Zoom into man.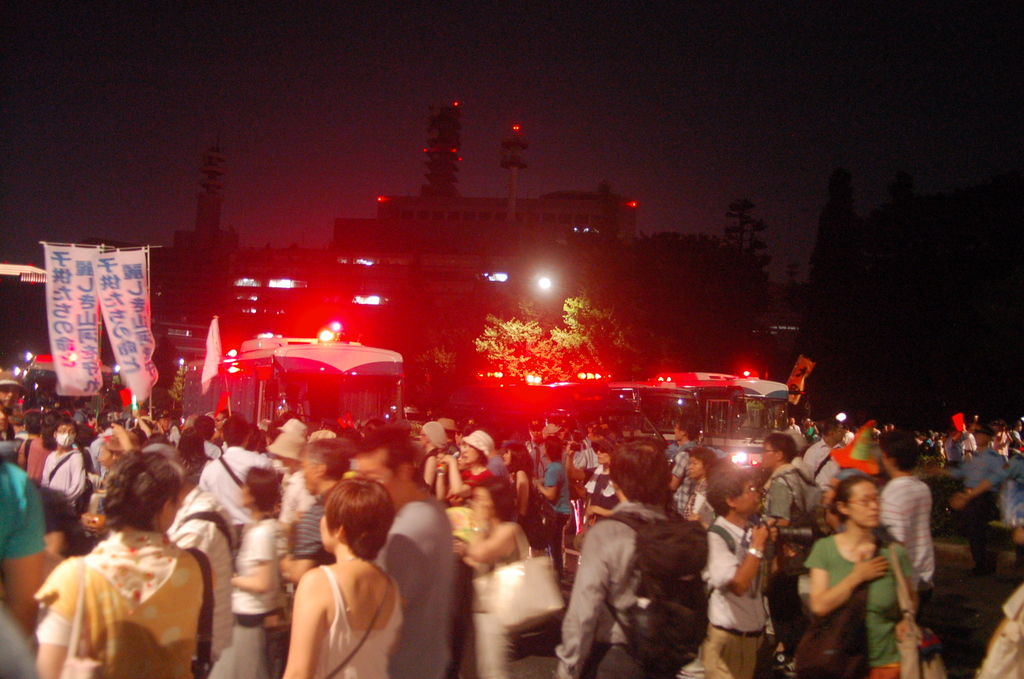
Zoom target: BBox(788, 417, 801, 434).
